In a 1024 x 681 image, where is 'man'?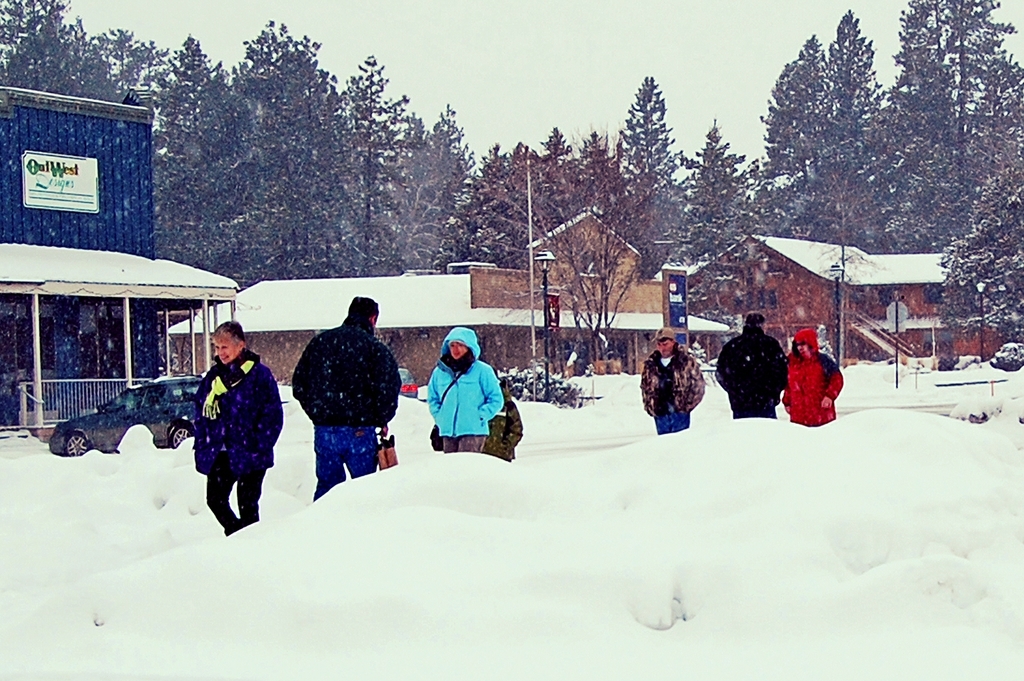
643,332,698,433.
